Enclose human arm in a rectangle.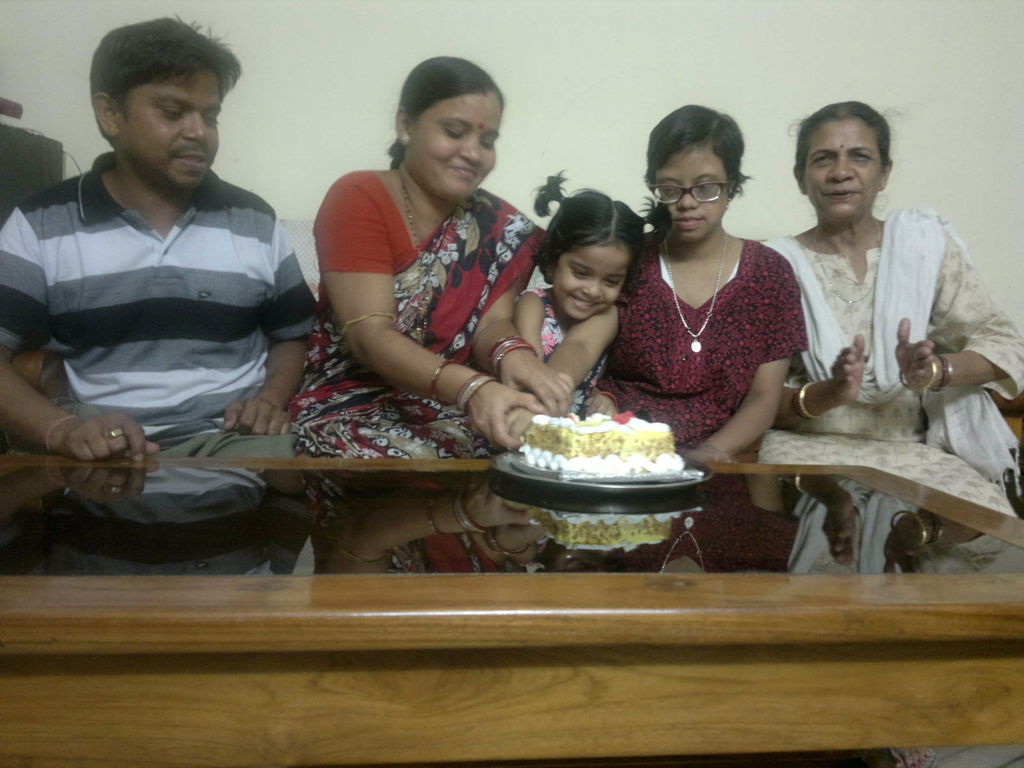
crop(893, 230, 1022, 387).
